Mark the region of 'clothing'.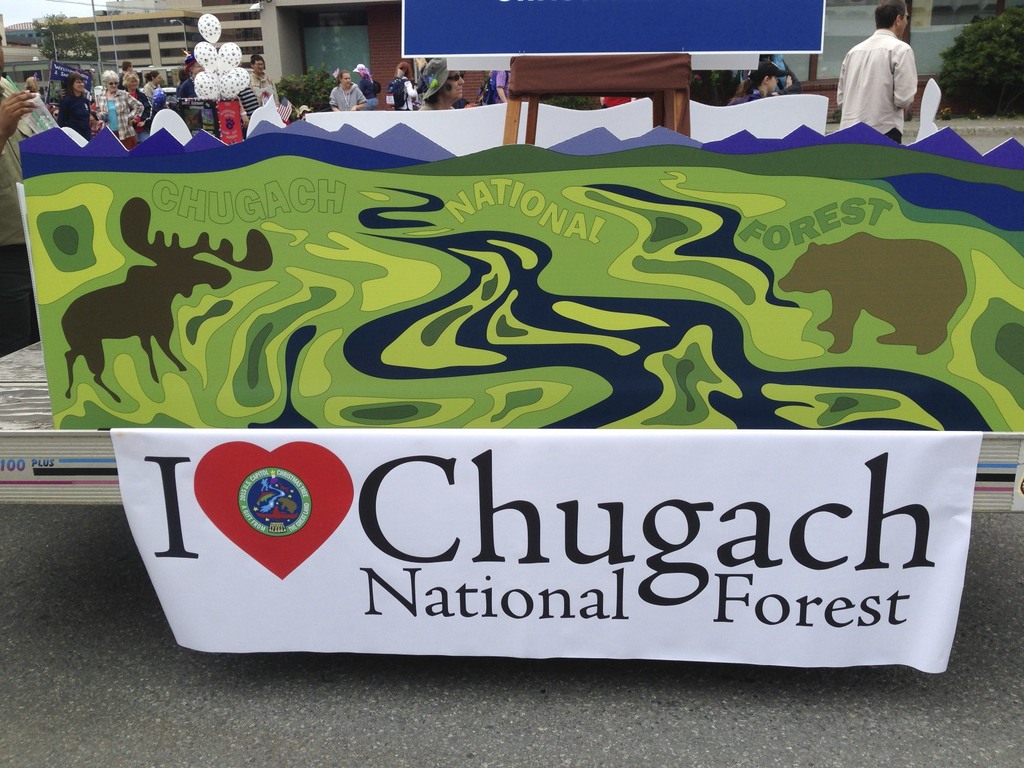
Region: select_region(603, 95, 632, 108).
